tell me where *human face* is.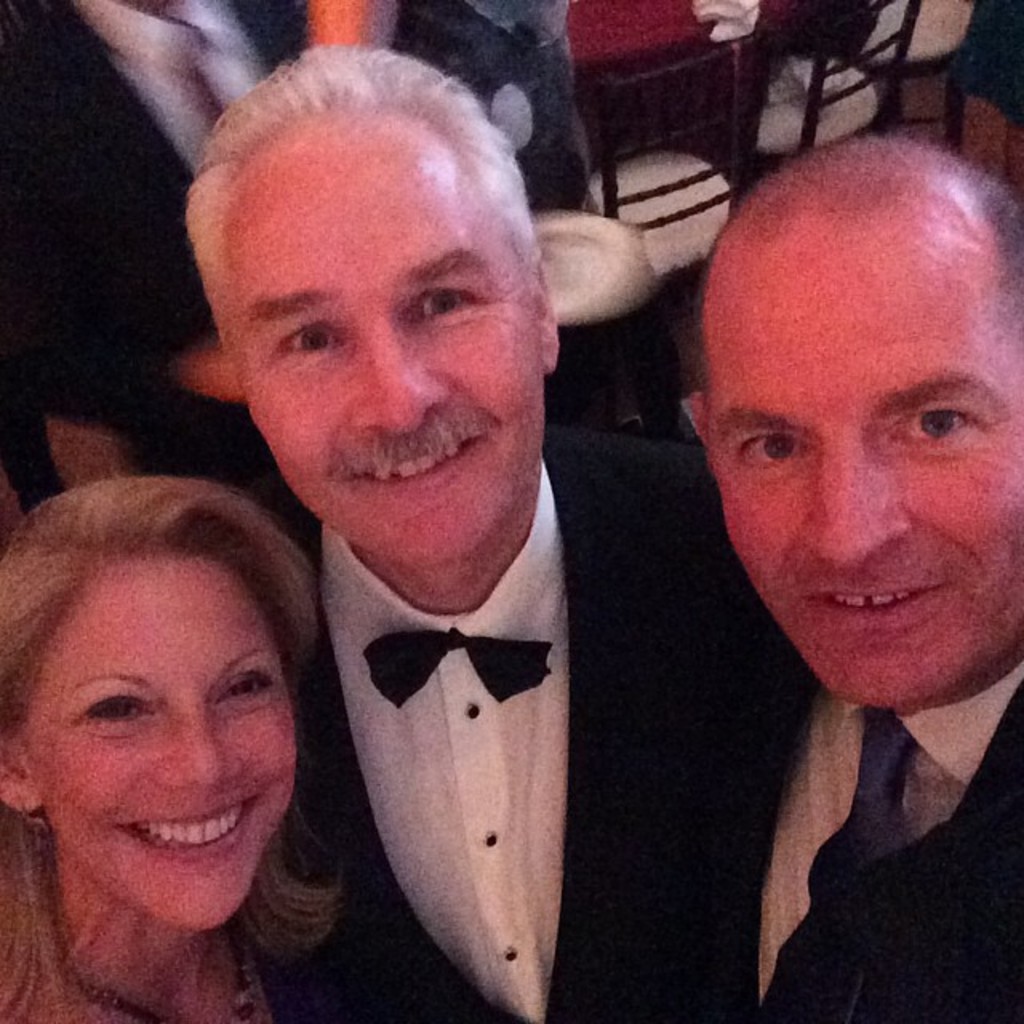
*human face* is at rect(24, 555, 298, 926).
